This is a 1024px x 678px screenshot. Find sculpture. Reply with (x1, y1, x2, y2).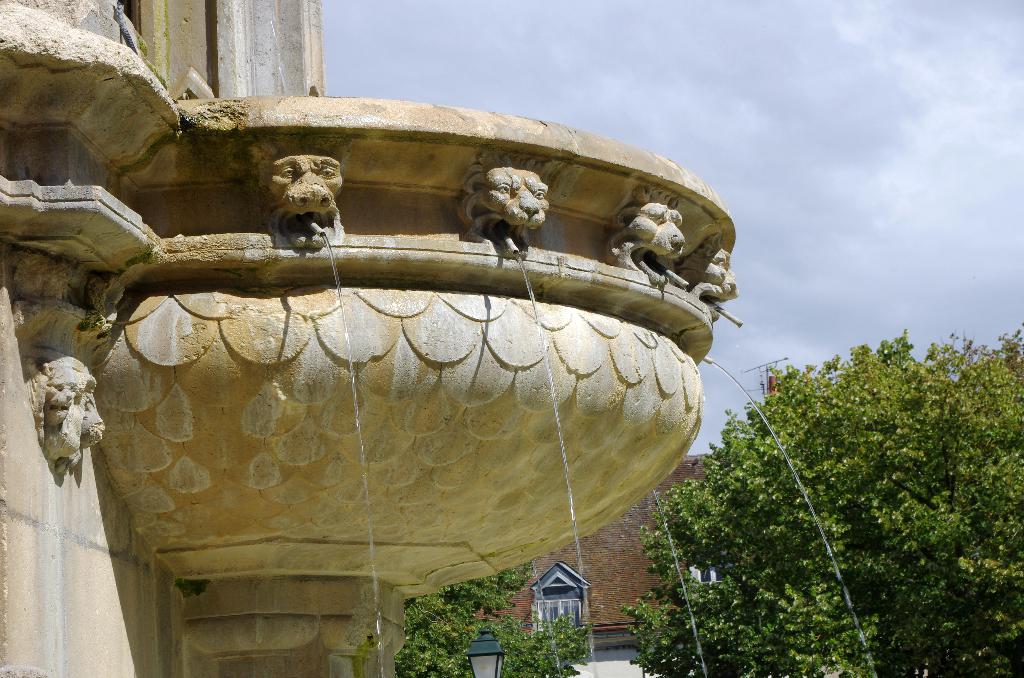
(250, 147, 349, 254).
